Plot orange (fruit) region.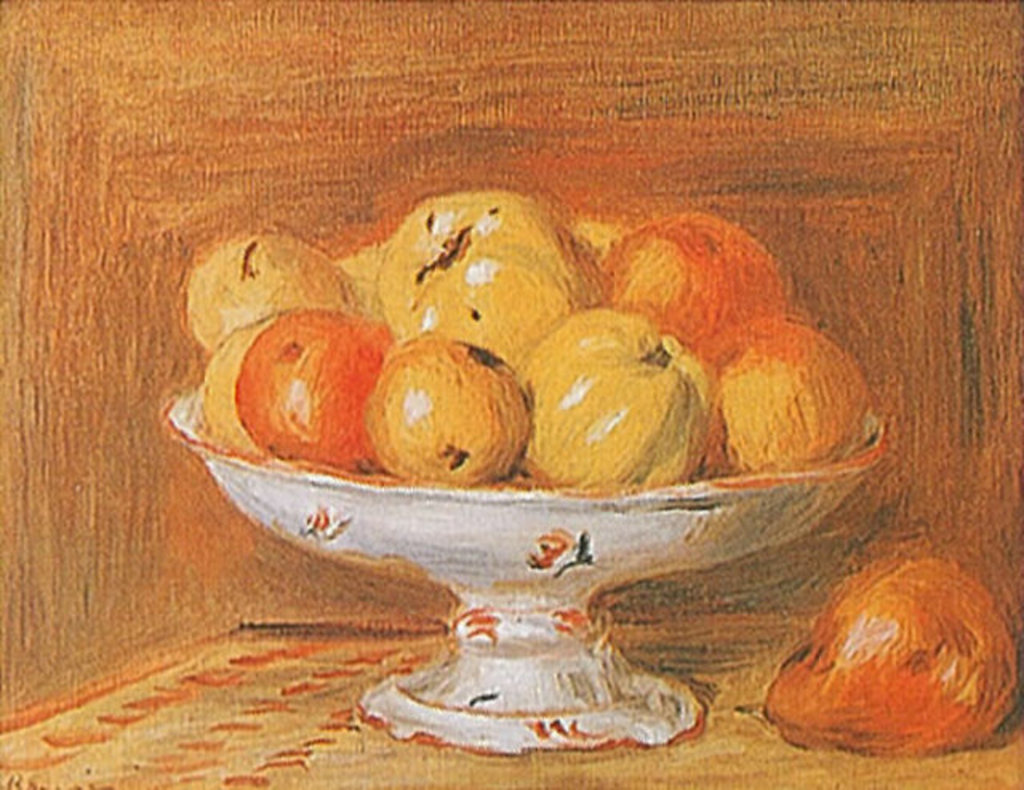
Plotted at detection(600, 211, 782, 376).
